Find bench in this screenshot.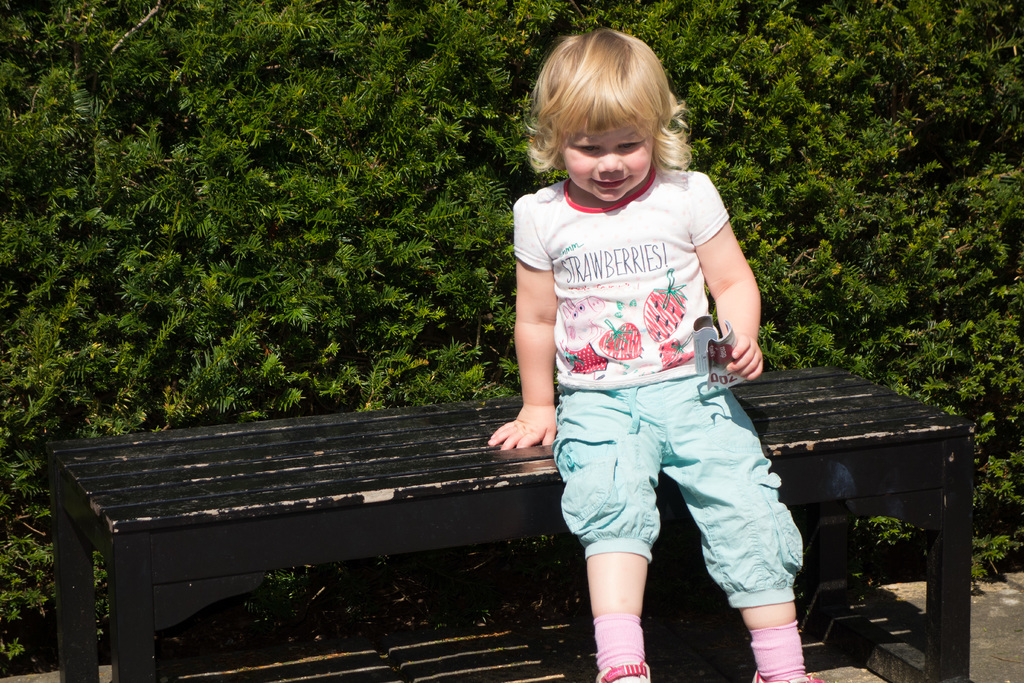
The bounding box for bench is BBox(88, 335, 865, 682).
